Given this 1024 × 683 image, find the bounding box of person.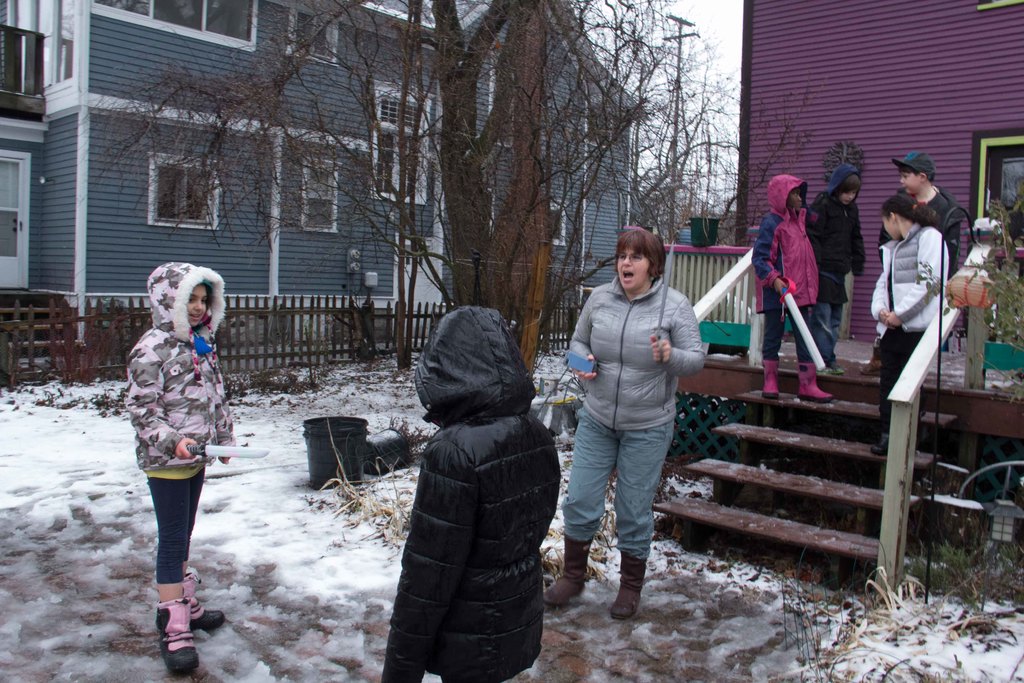
select_region(748, 173, 829, 403).
